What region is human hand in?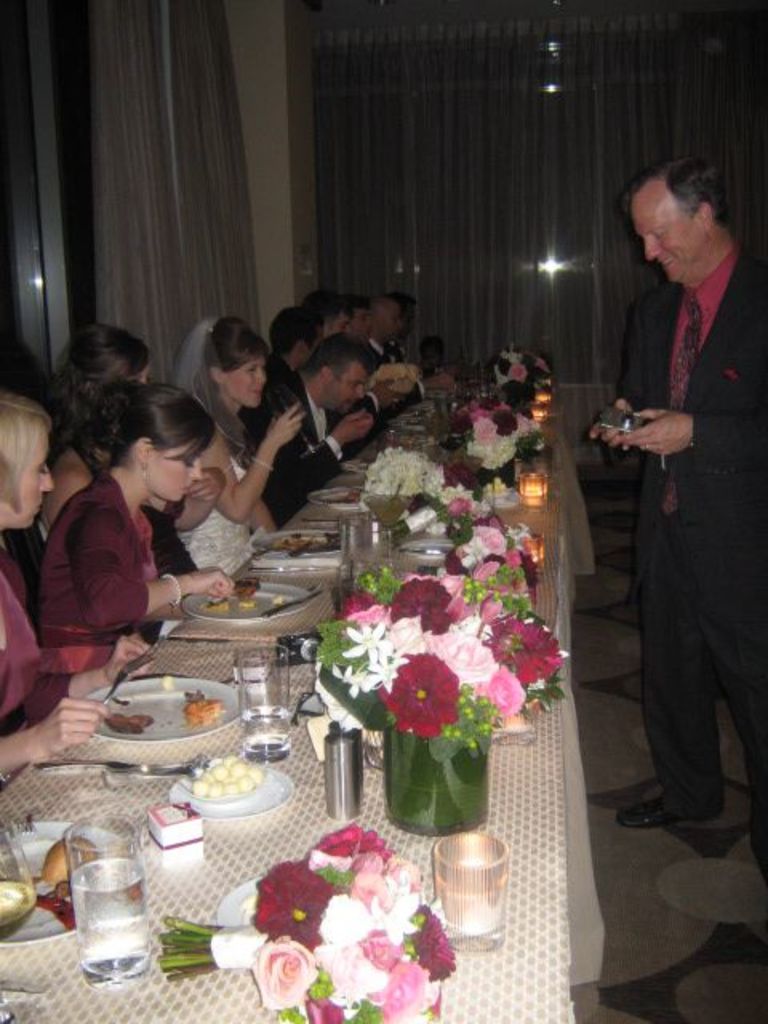
<box>334,406,374,448</box>.
